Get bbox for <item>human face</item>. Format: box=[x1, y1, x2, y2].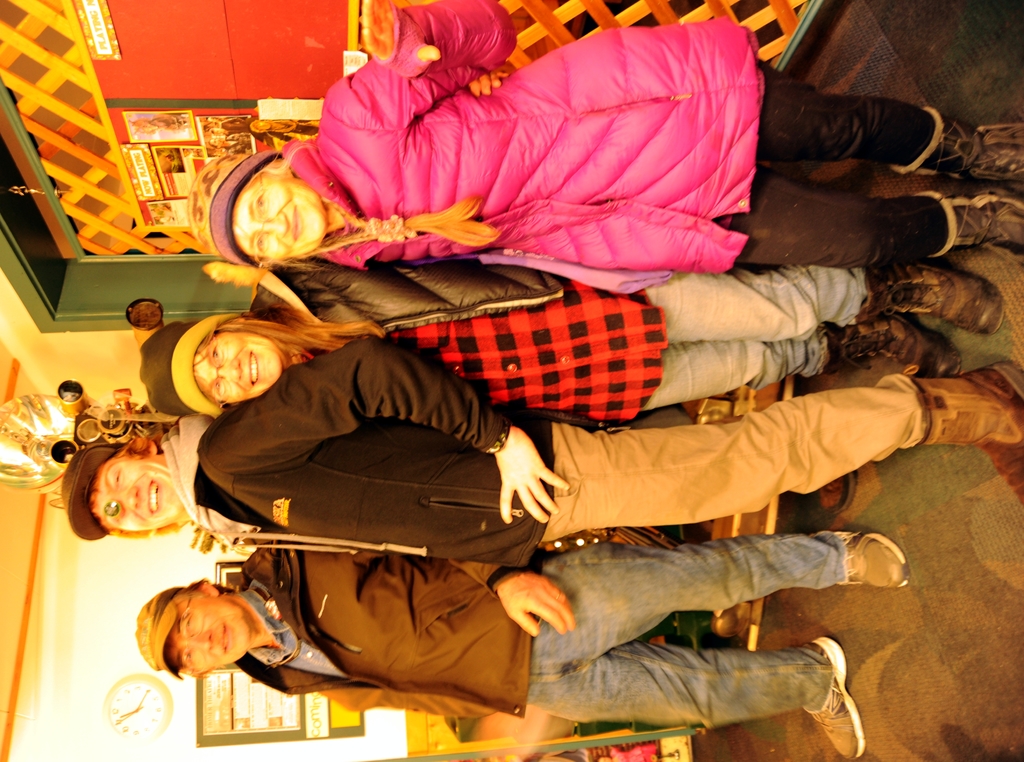
box=[227, 159, 326, 257].
